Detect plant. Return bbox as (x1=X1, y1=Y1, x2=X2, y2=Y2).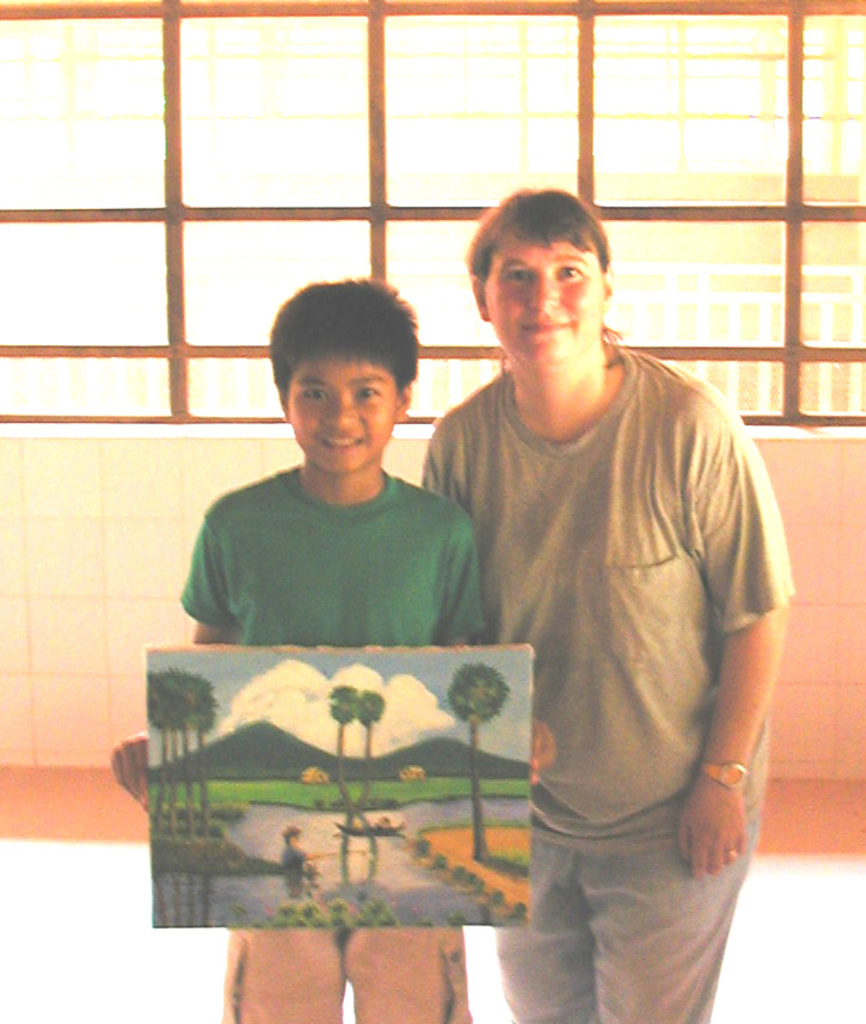
(x1=483, y1=887, x2=508, y2=907).
